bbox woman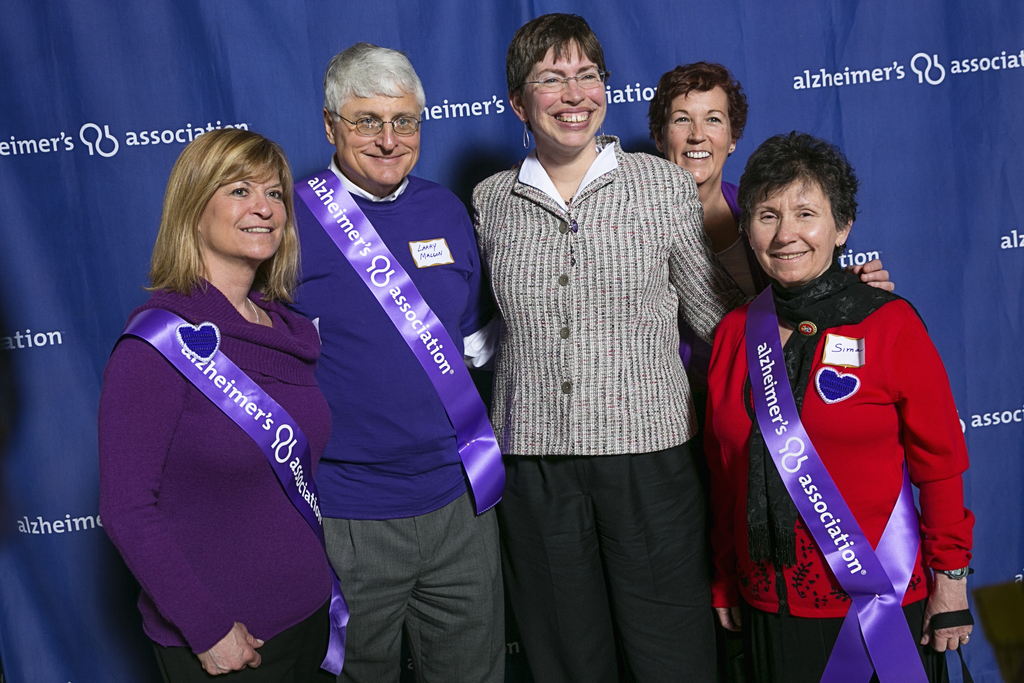
x1=649 y1=67 x2=895 y2=362
